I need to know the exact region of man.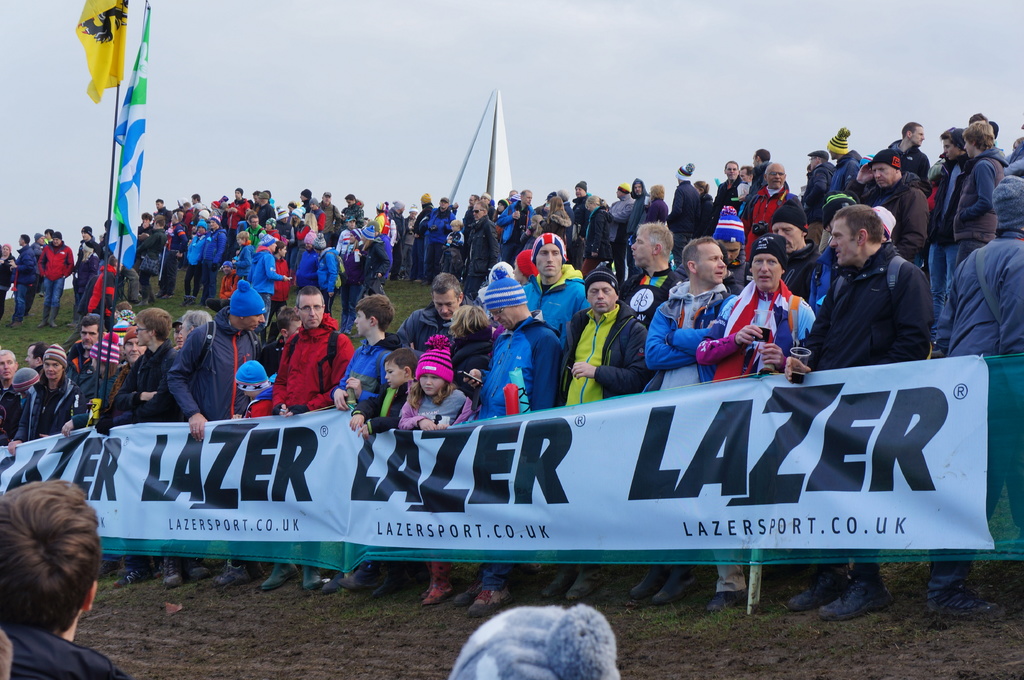
Region: 851:145:927:262.
